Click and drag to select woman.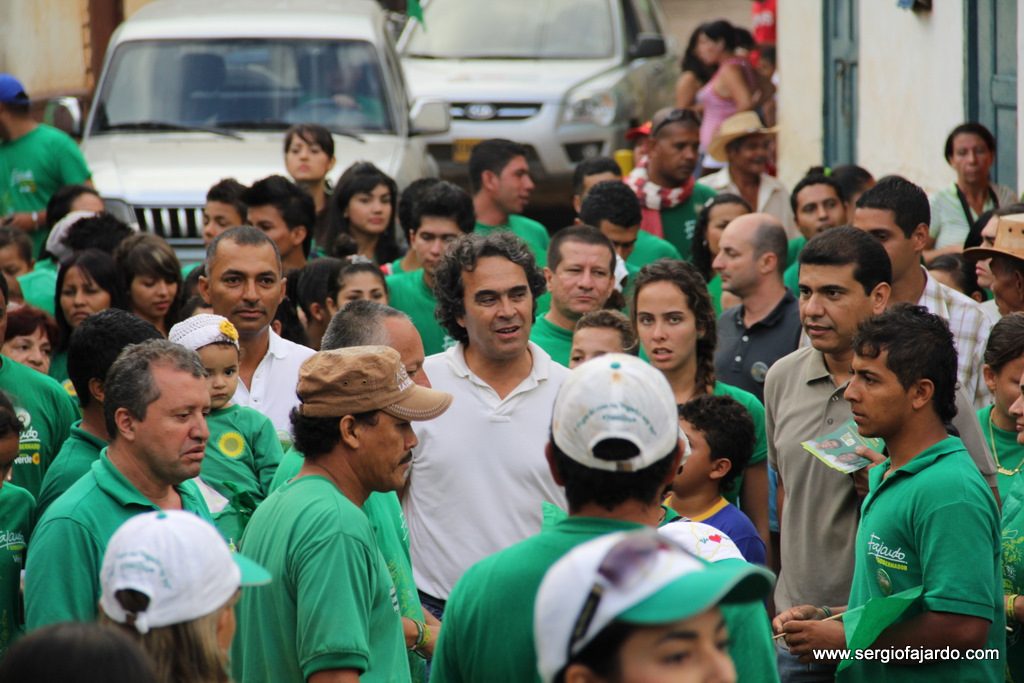
Selection: <box>111,230,183,341</box>.
